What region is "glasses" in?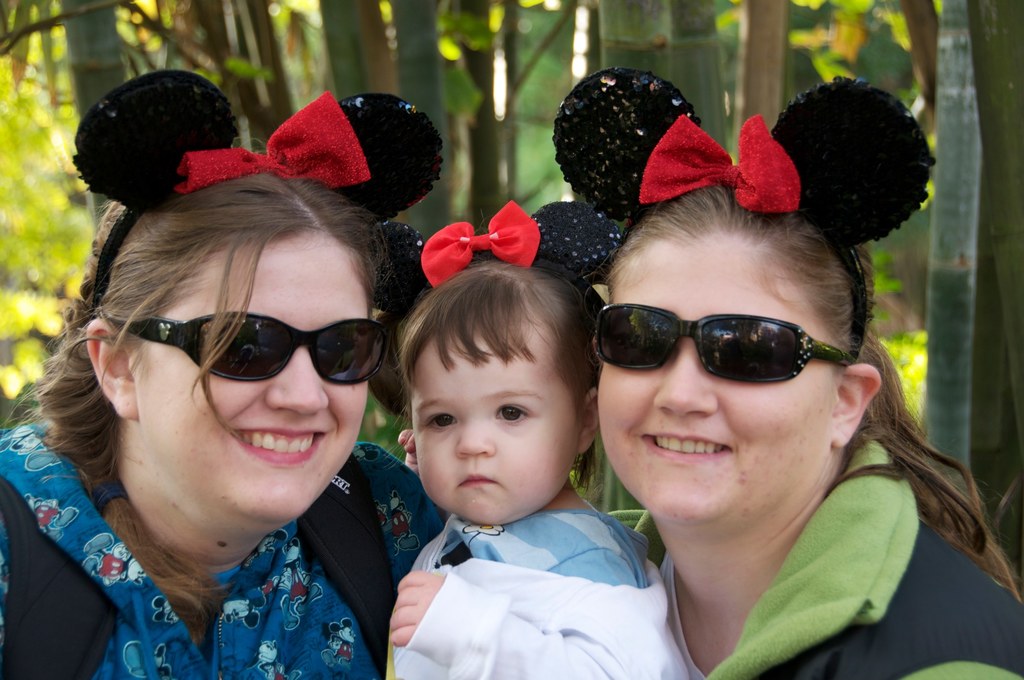
detection(129, 303, 388, 383).
